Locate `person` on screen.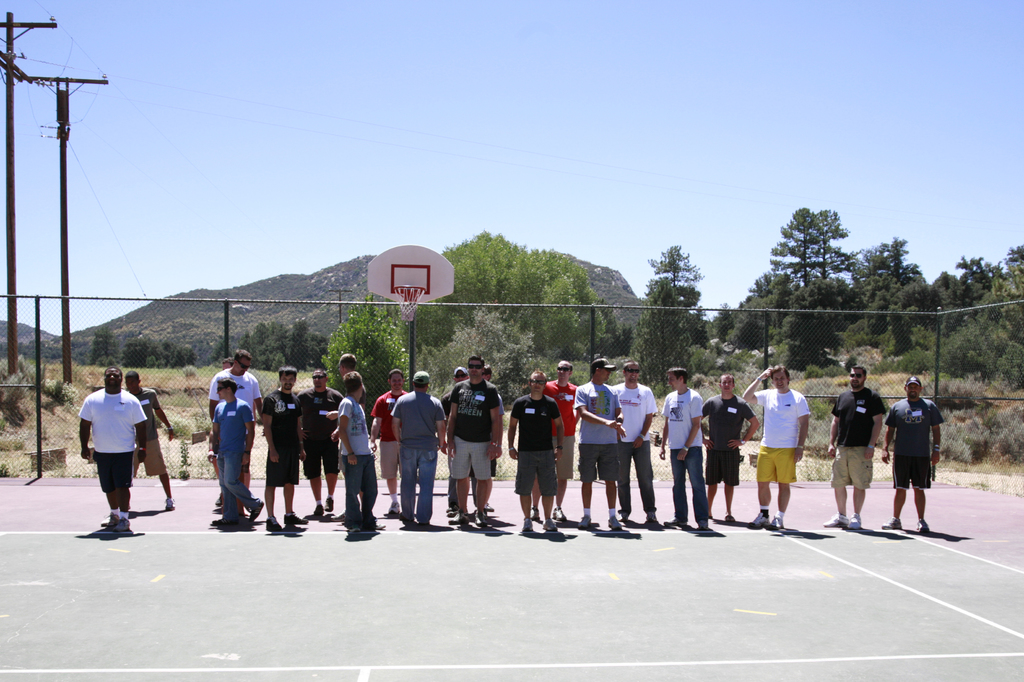
On screen at box(438, 364, 469, 507).
